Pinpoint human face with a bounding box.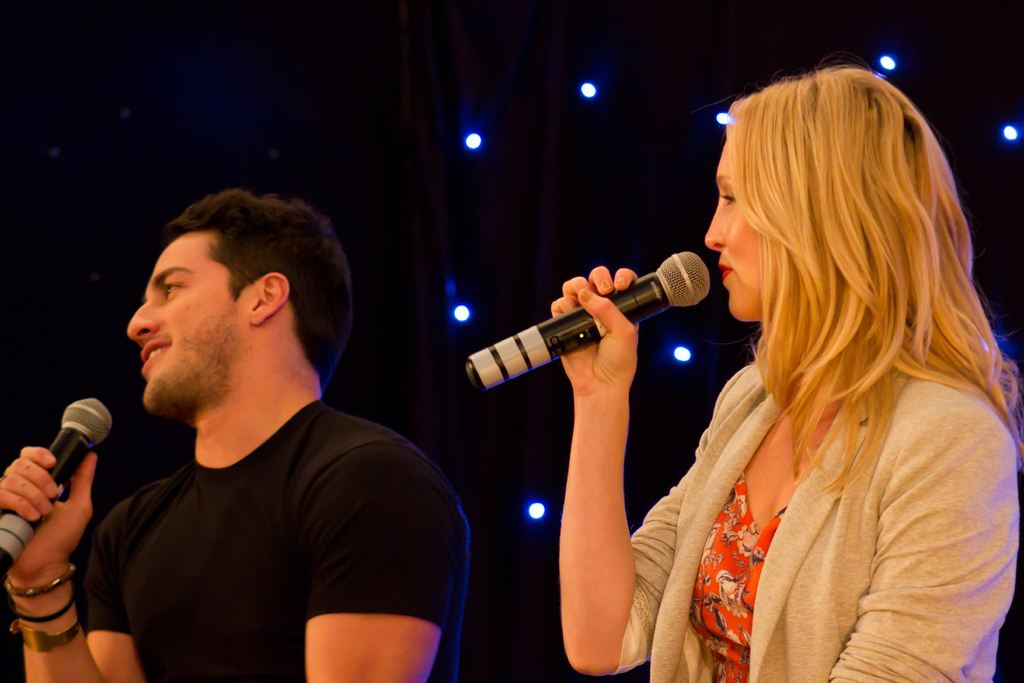
(698,136,771,327).
